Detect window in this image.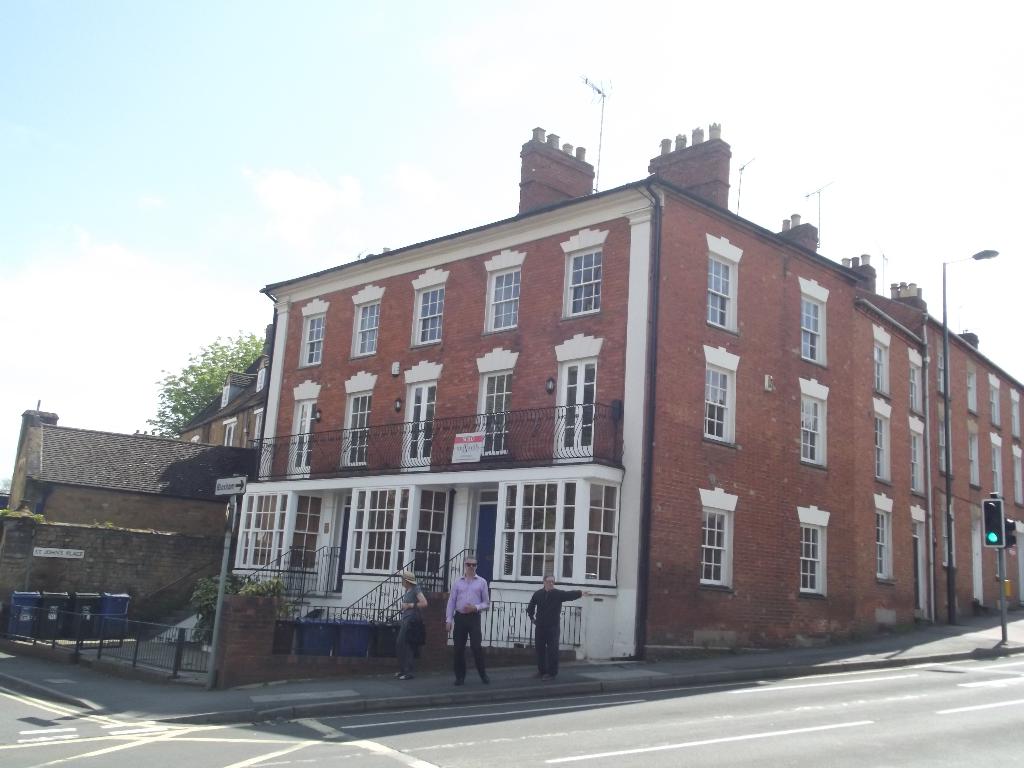
Detection: 559:355:598:454.
